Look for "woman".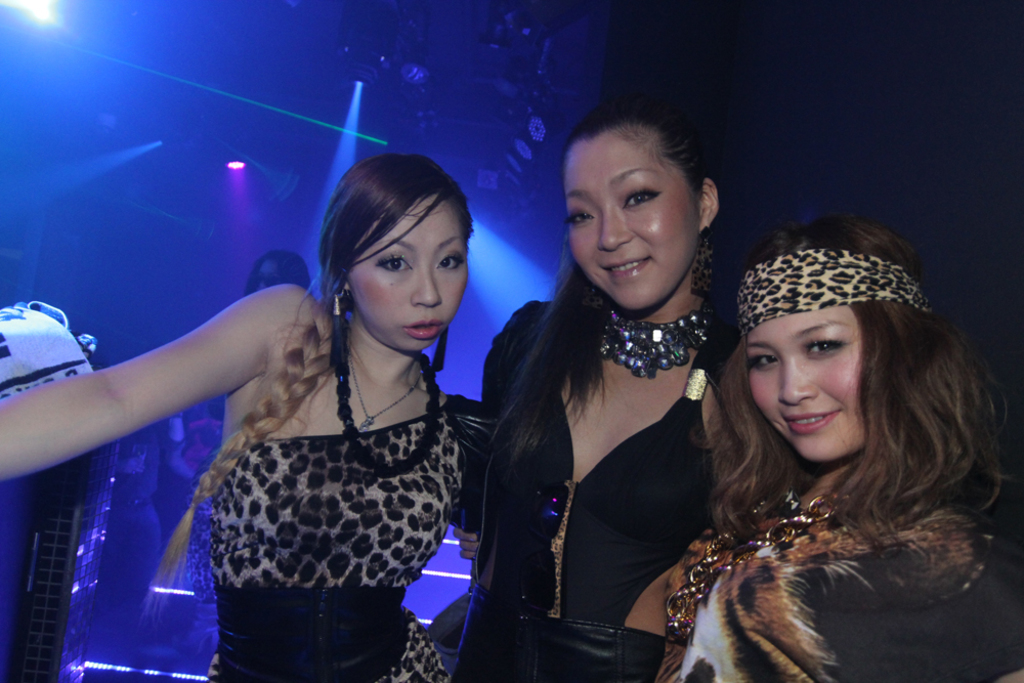
Found: l=441, t=93, r=743, b=682.
